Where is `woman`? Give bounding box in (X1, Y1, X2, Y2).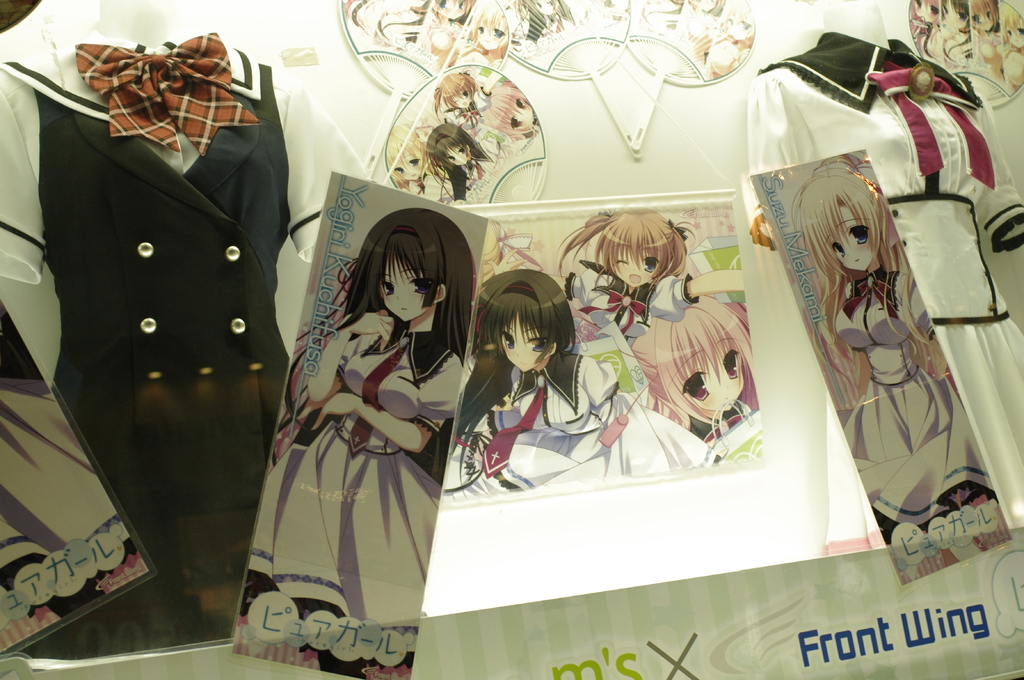
(304, 202, 477, 639).
